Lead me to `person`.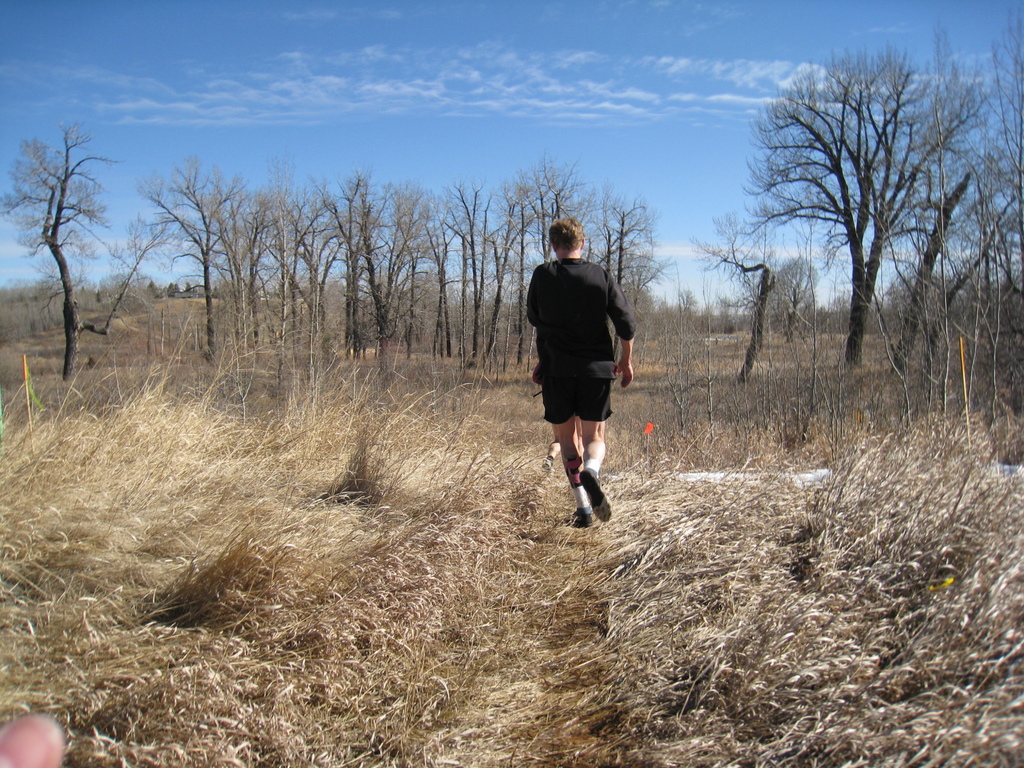
Lead to crop(0, 710, 68, 767).
